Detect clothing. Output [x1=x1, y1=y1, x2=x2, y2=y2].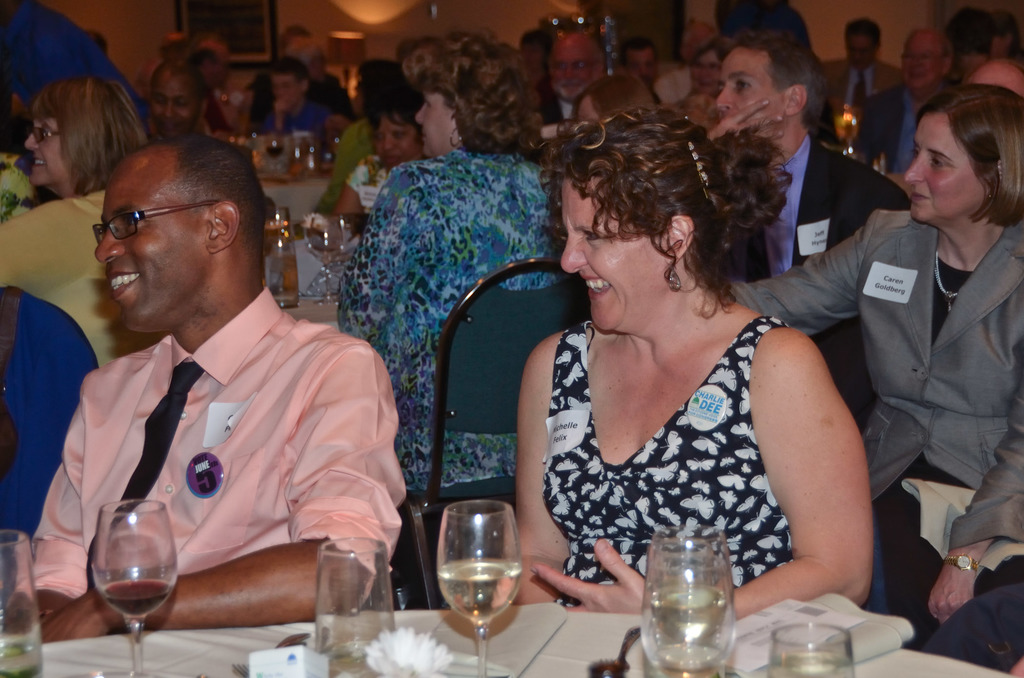
[x1=820, y1=53, x2=896, y2=161].
